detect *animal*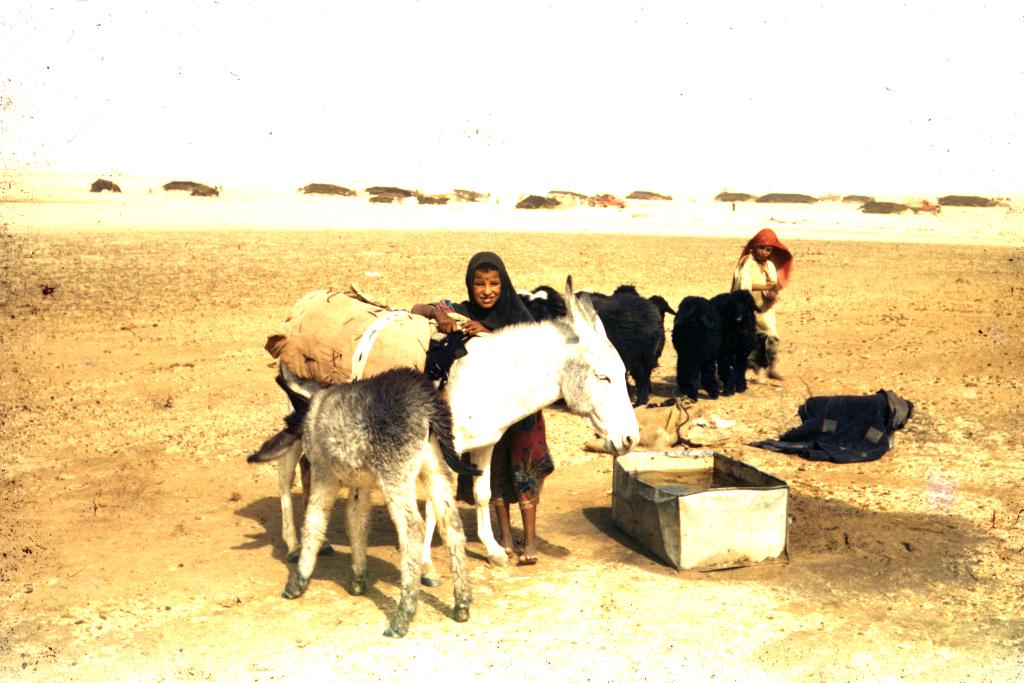
bbox=[241, 357, 481, 638]
